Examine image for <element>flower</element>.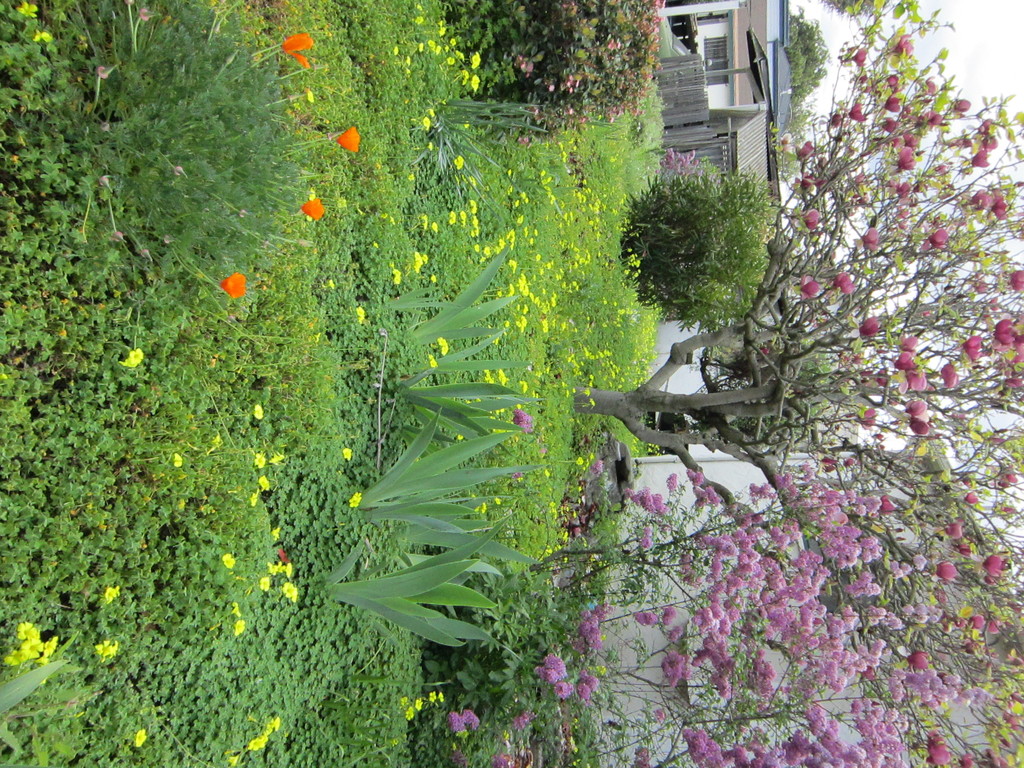
Examination result: select_region(171, 452, 184, 470).
